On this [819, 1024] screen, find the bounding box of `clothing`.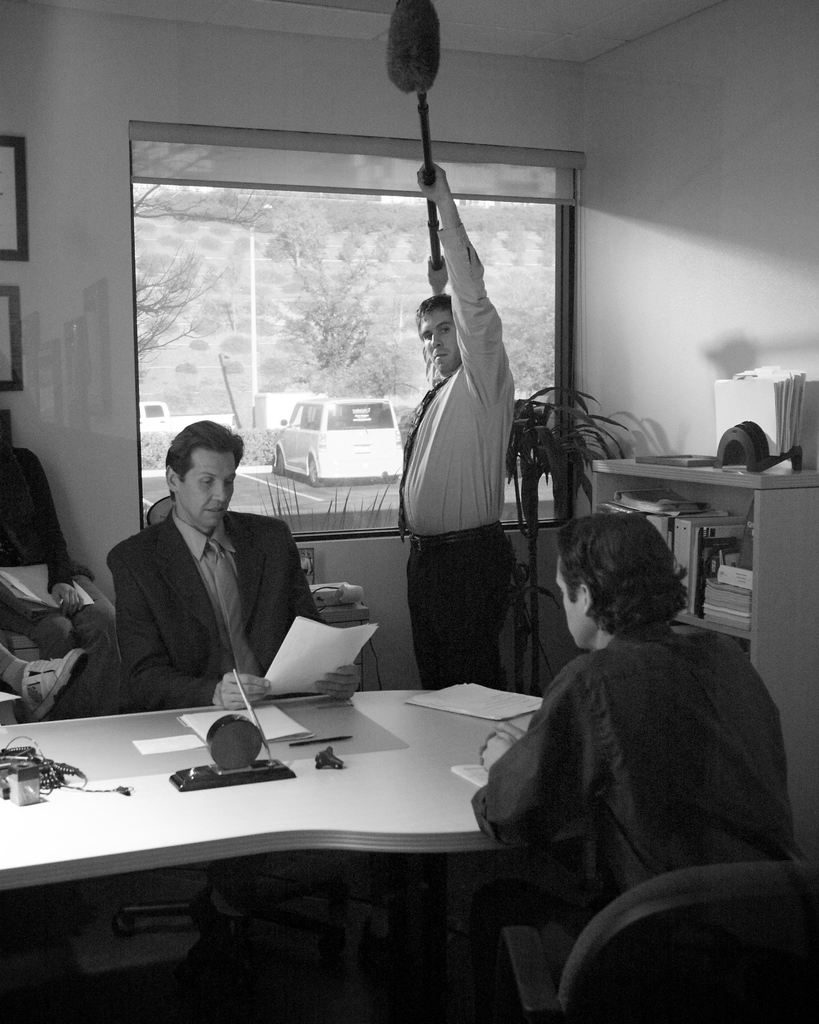
Bounding box: 90 490 315 715.
